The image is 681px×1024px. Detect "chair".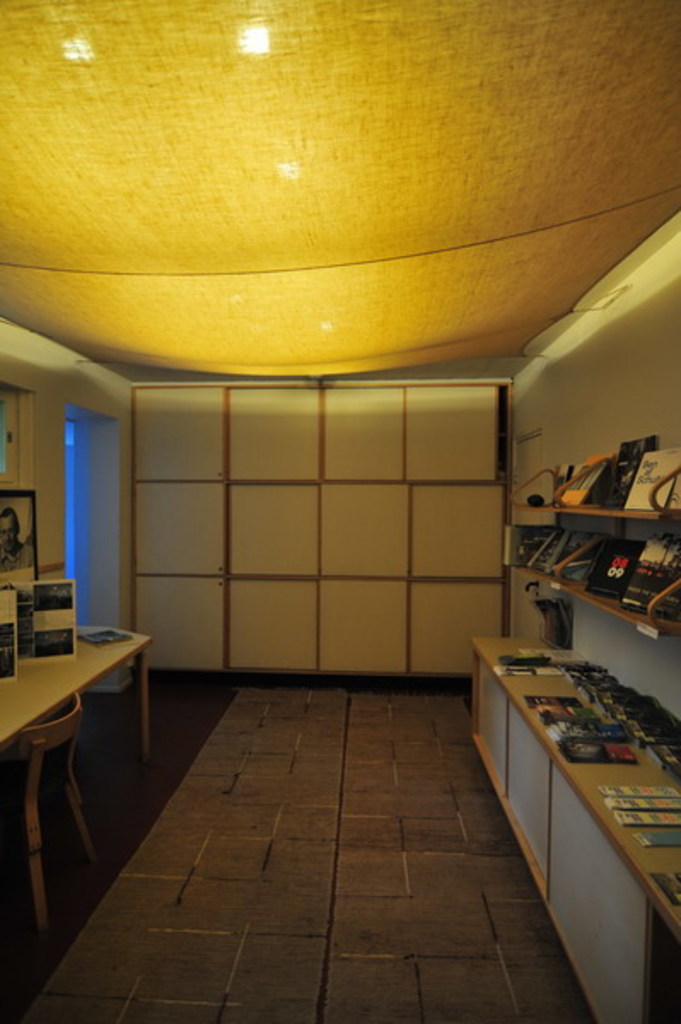
Detection: (0,686,106,925).
